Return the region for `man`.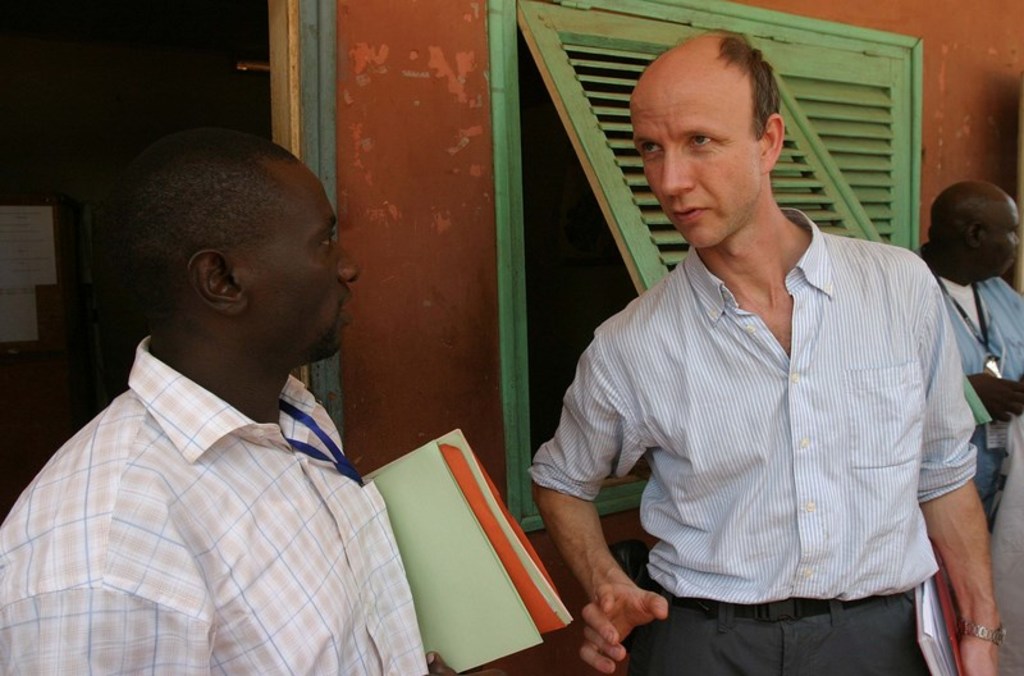
0/67/431/675.
